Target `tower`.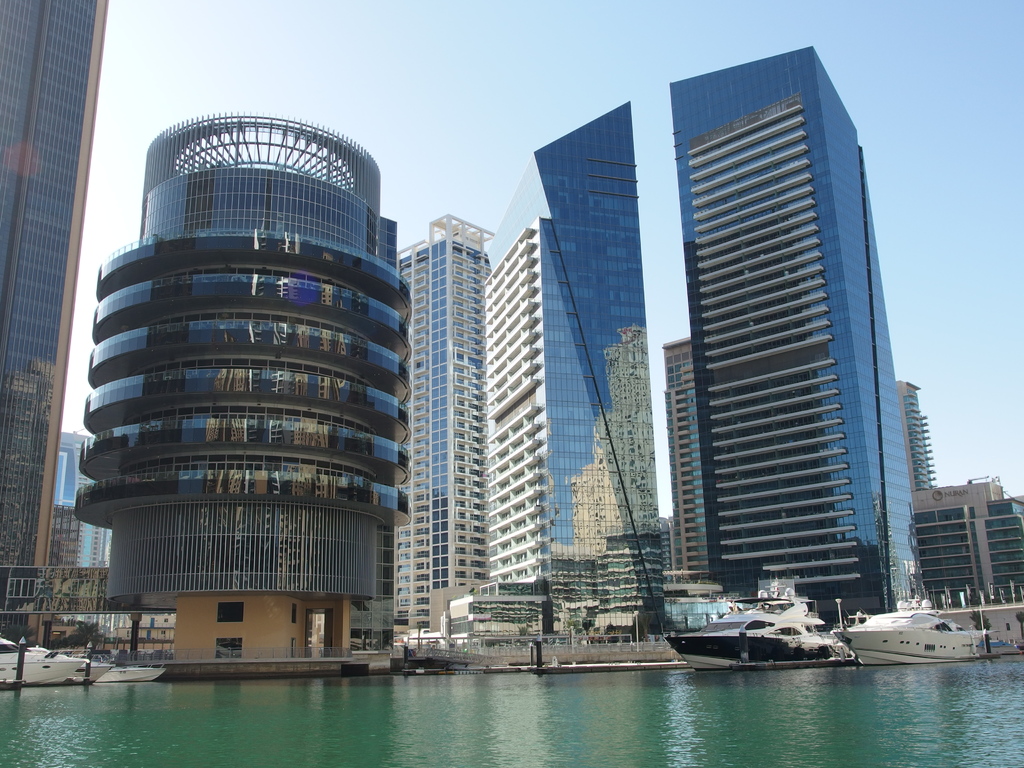
Target region: 665:43:934:611.
